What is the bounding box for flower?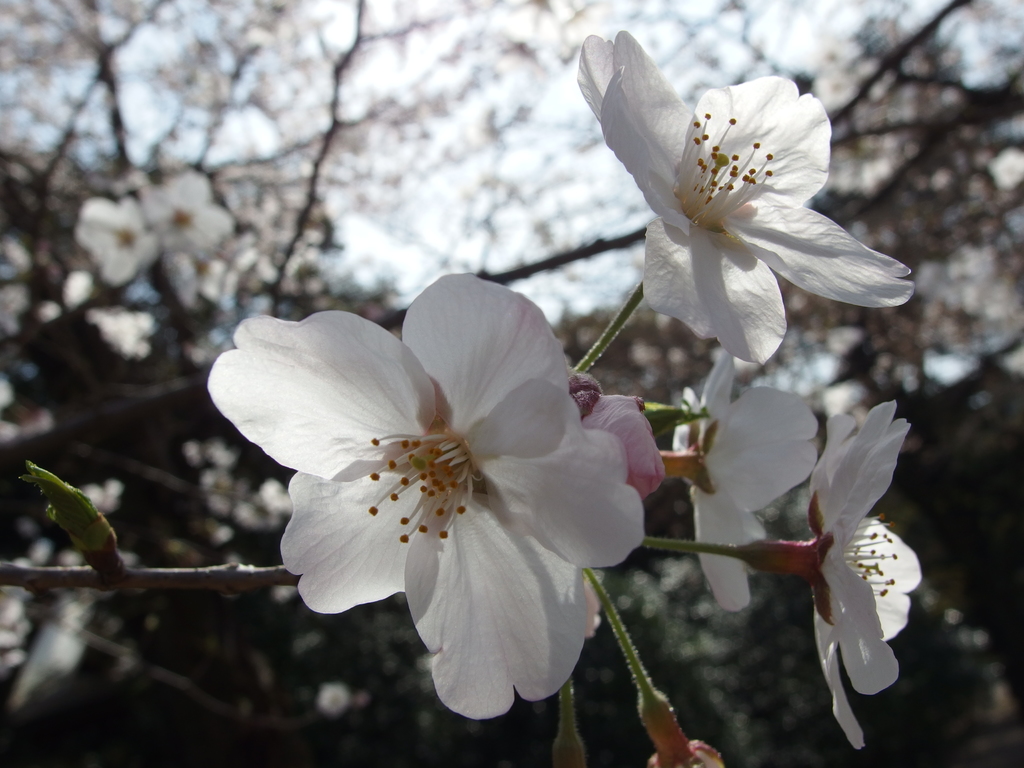
region(804, 399, 911, 756).
